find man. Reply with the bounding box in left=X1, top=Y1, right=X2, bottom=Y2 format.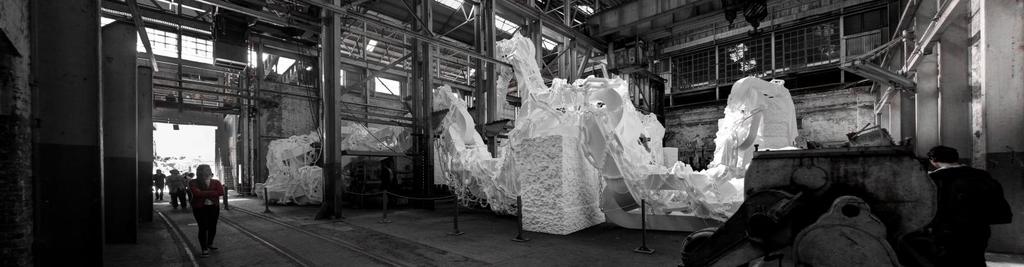
left=172, top=155, right=222, bottom=237.
